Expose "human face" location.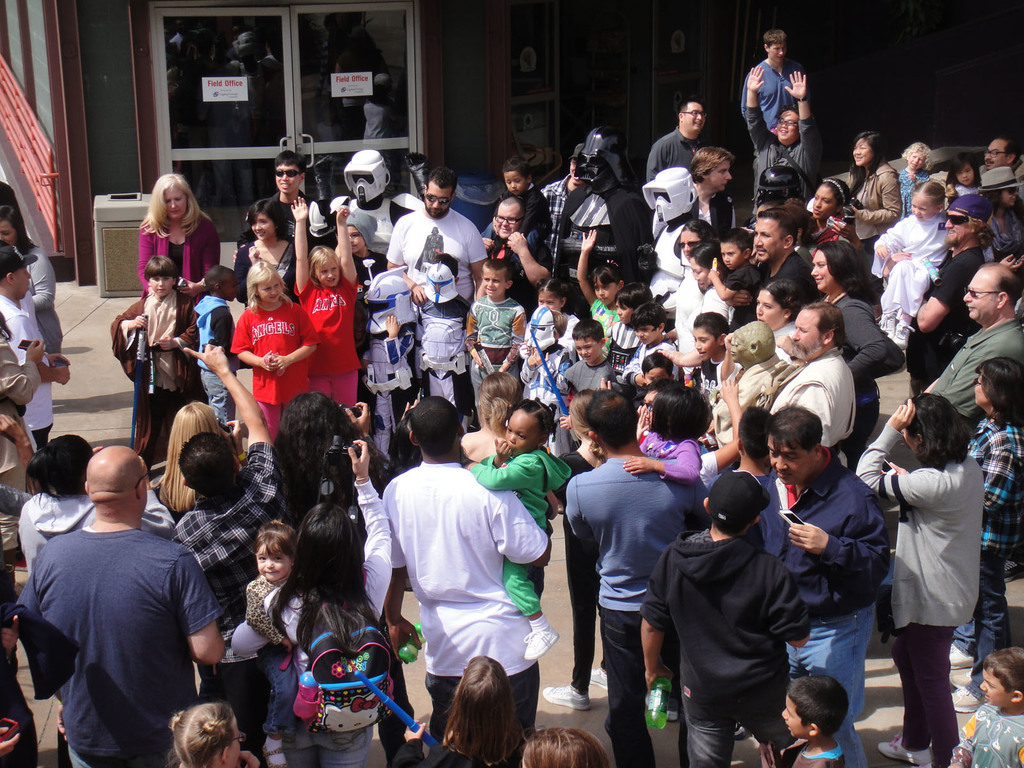
Exposed at 975,373,989,408.
